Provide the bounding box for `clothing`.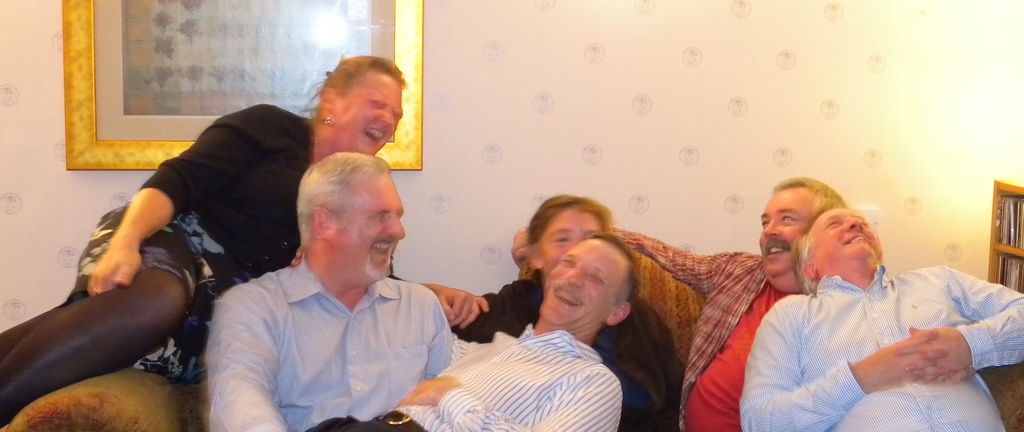
pyautogui.locateOnScreen(604, 224, 809, 431).
